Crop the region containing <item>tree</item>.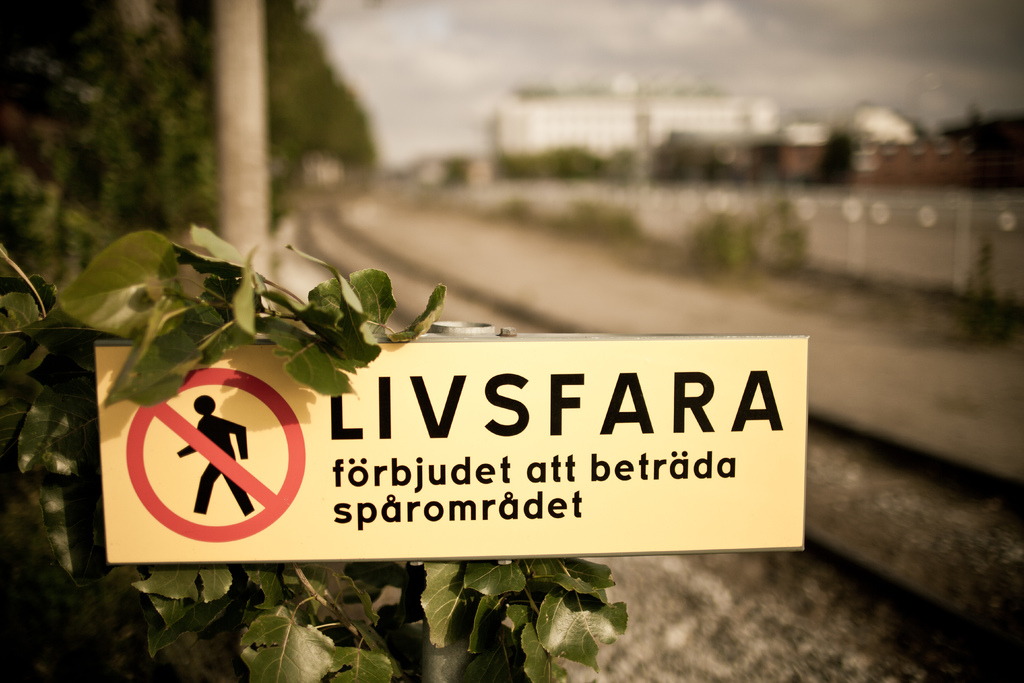
Crop region: <region>0, 0, 673, 681</region>.
